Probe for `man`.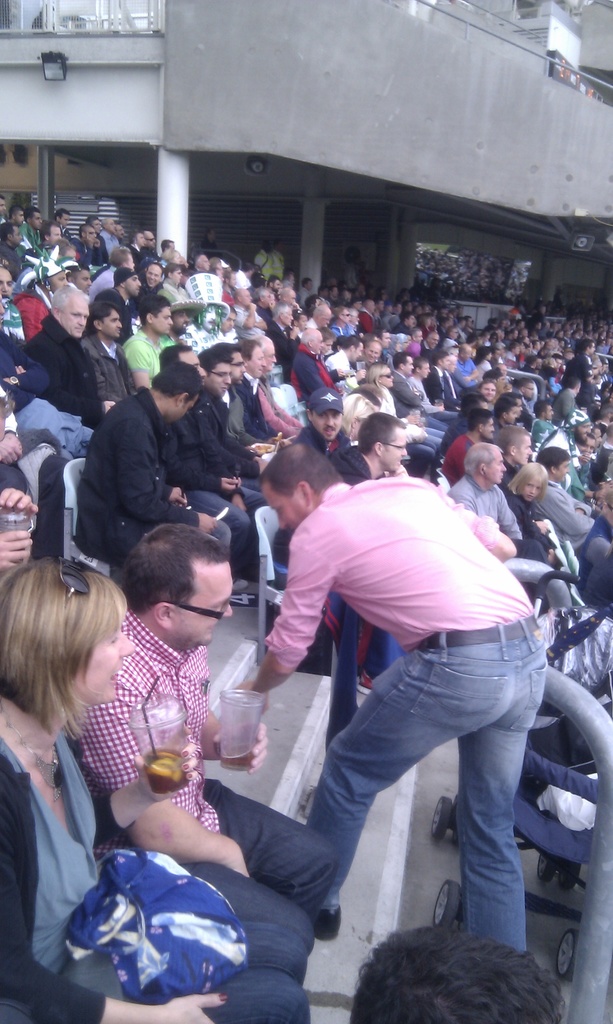
Probe result: bbox=(86, 305, 133, 397).
